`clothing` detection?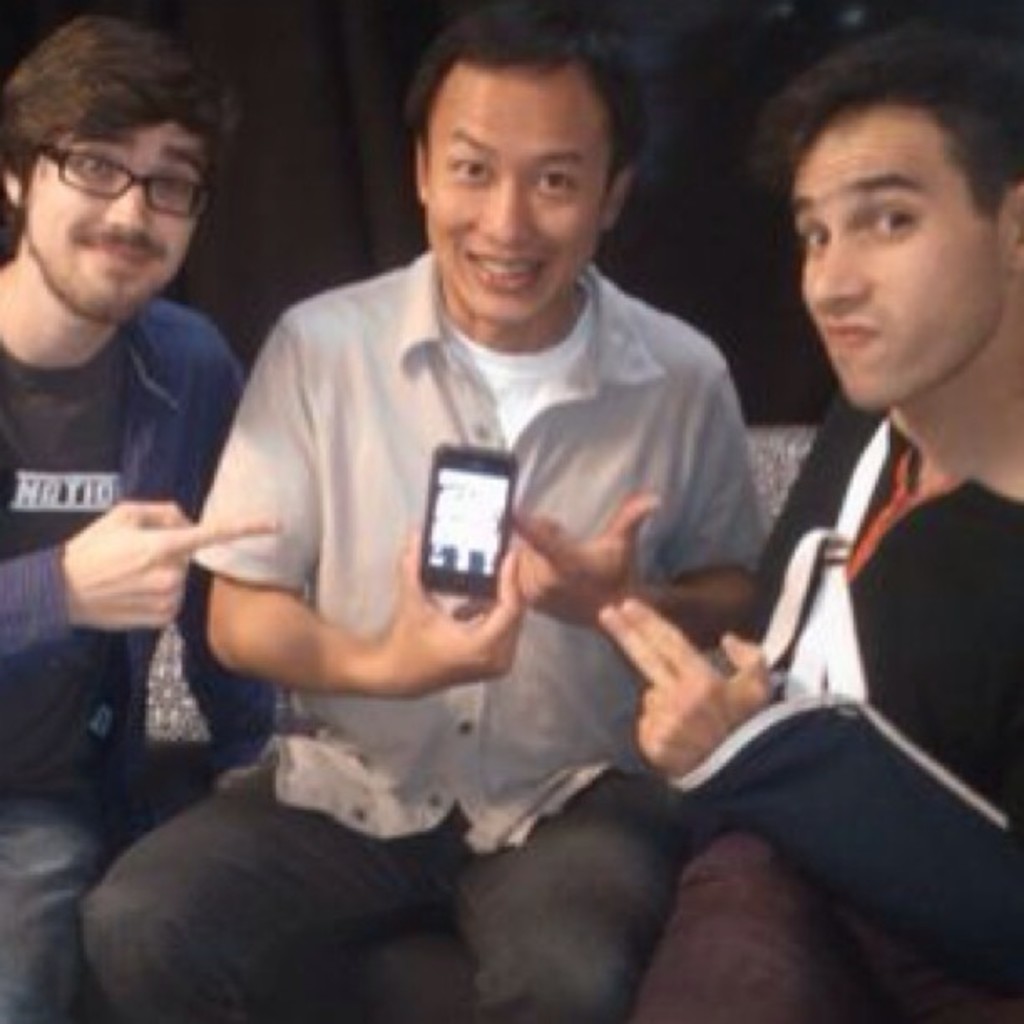
[left=0, top=303, right=271, bottom=1022]
